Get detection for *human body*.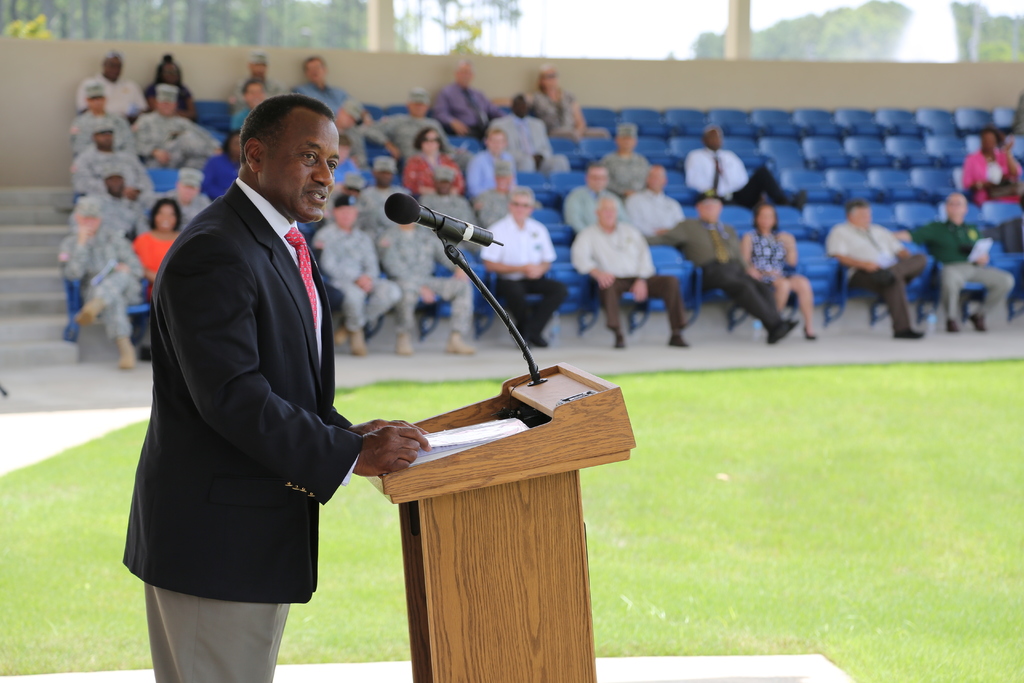
Detection: 456/122/514/190.
